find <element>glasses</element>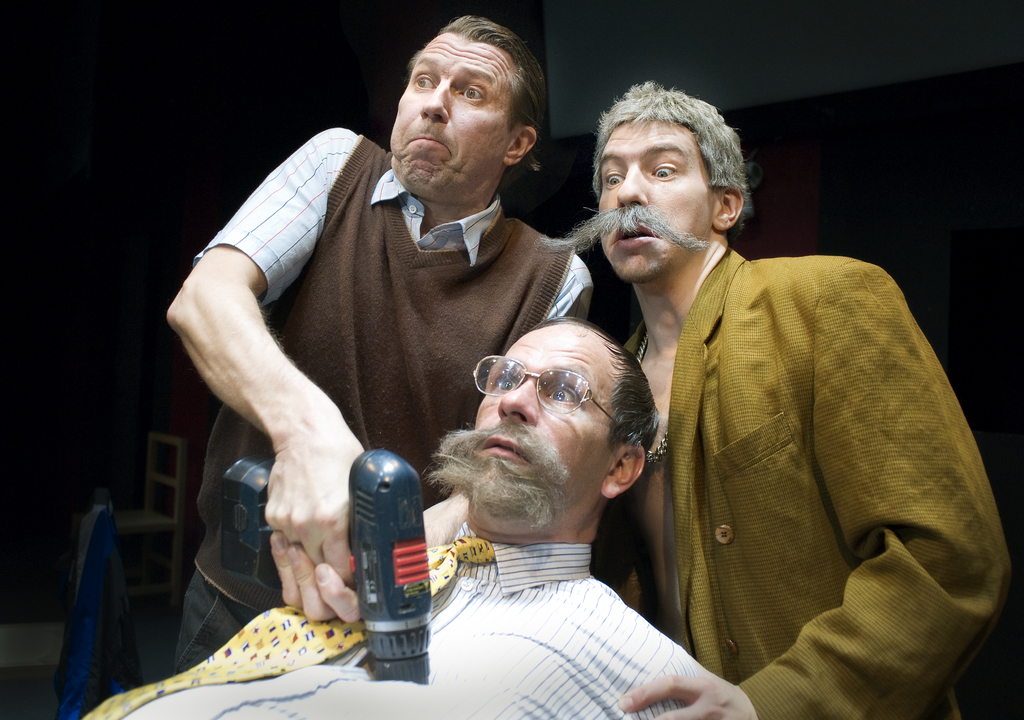
x1=469 y1=374 x2=629 y2=430
